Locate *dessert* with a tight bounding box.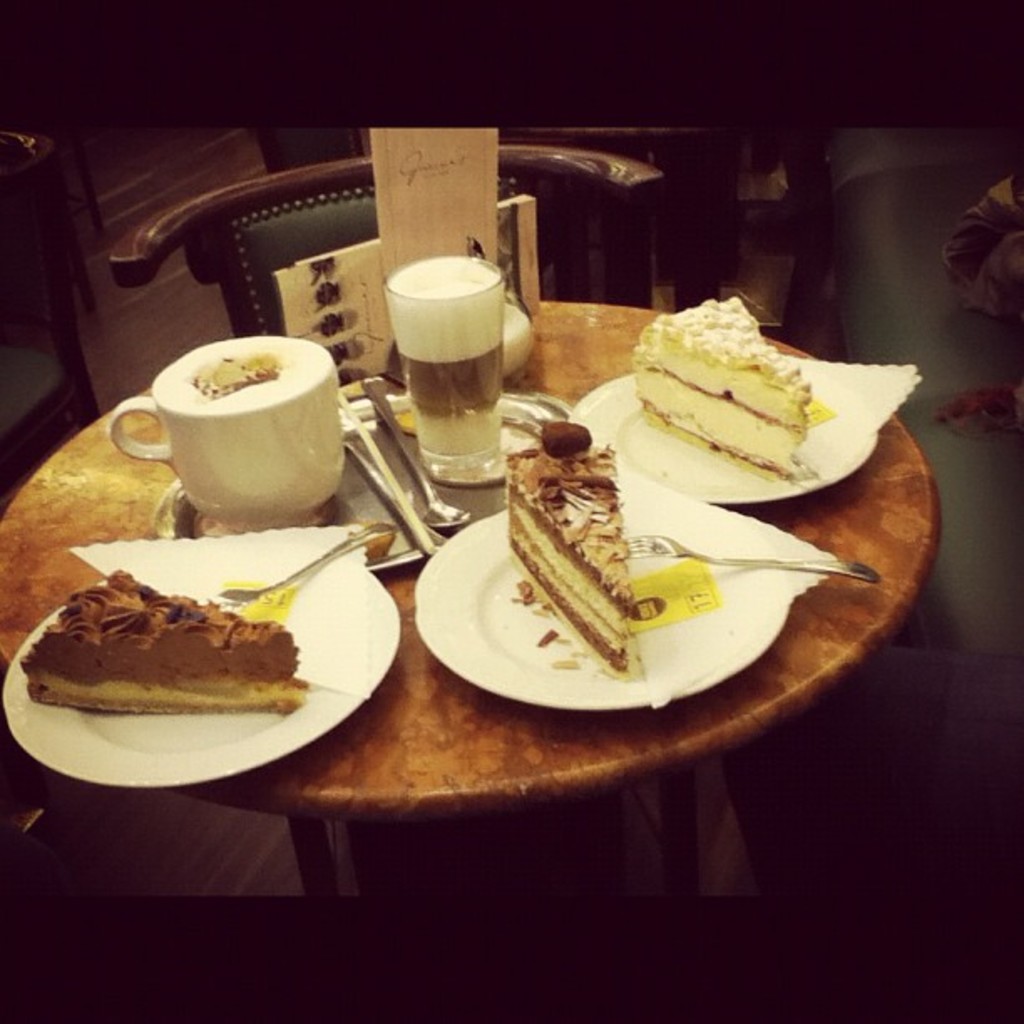
select_region(23, 567, 315, 708).
